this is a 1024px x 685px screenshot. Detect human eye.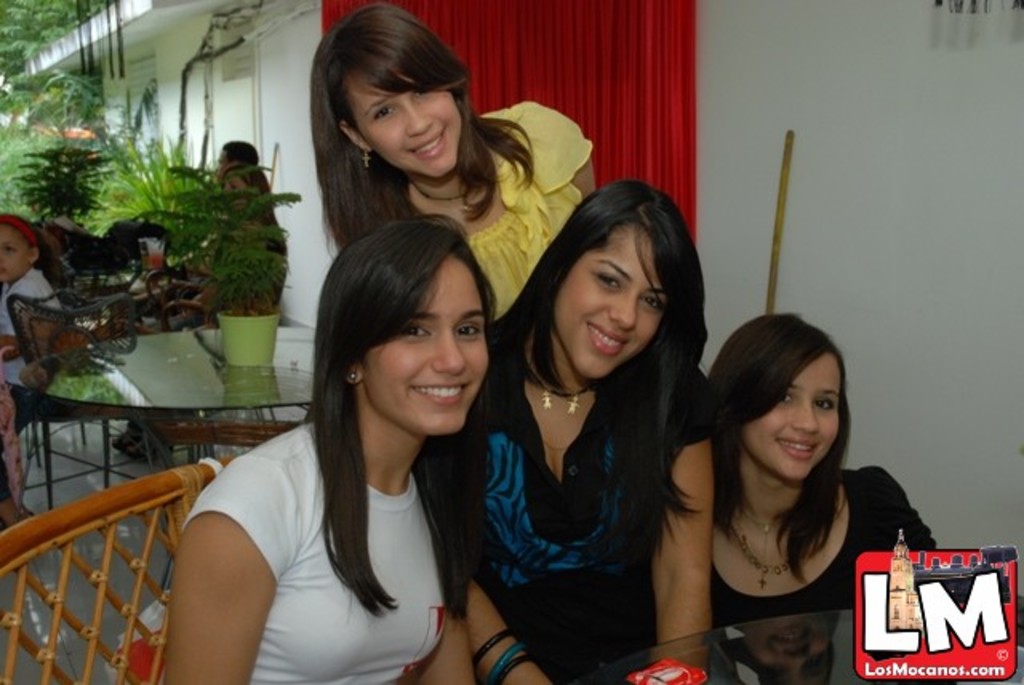
rect(405, 320, 429, 342).
